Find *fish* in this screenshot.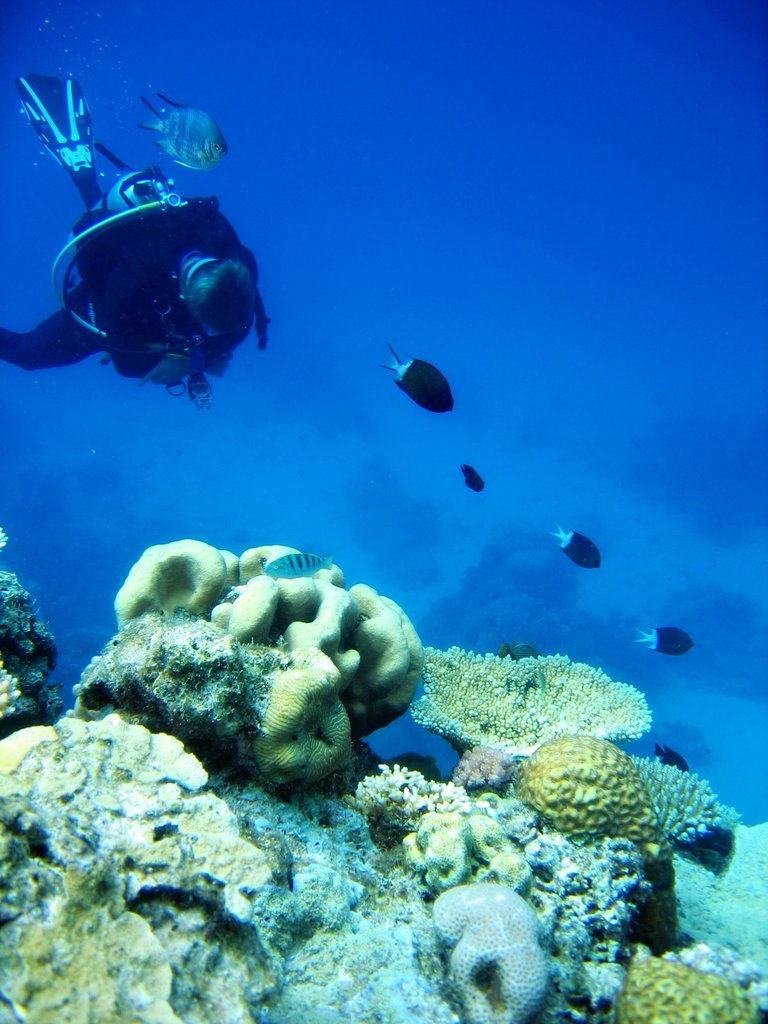
The bounding box for *fish* is bbox=(655, 737, 688, 770).
